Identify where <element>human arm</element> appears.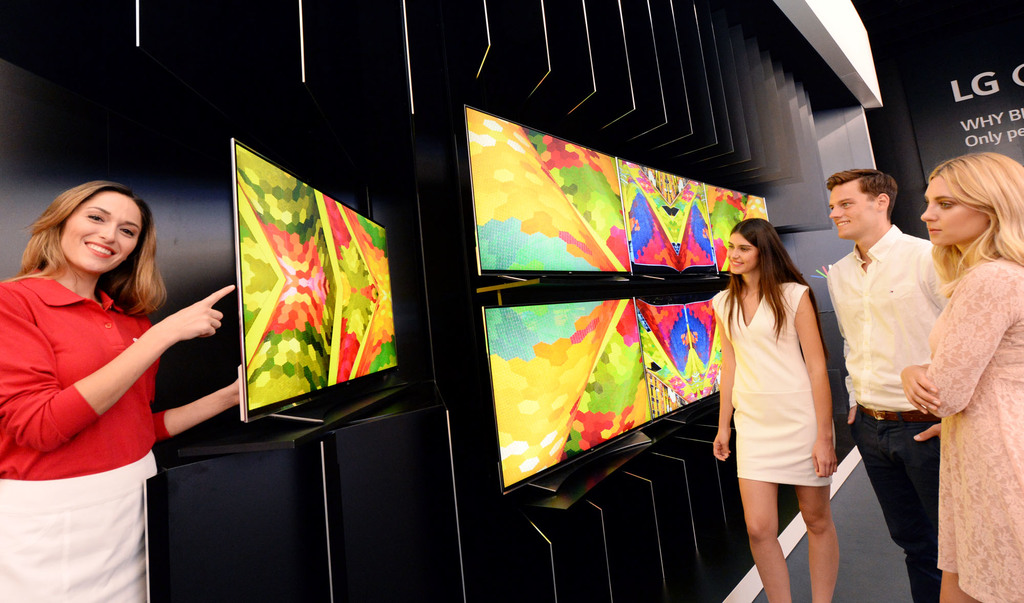
Appears at <bbox>922, 268, 1023, 418</bbox>.
